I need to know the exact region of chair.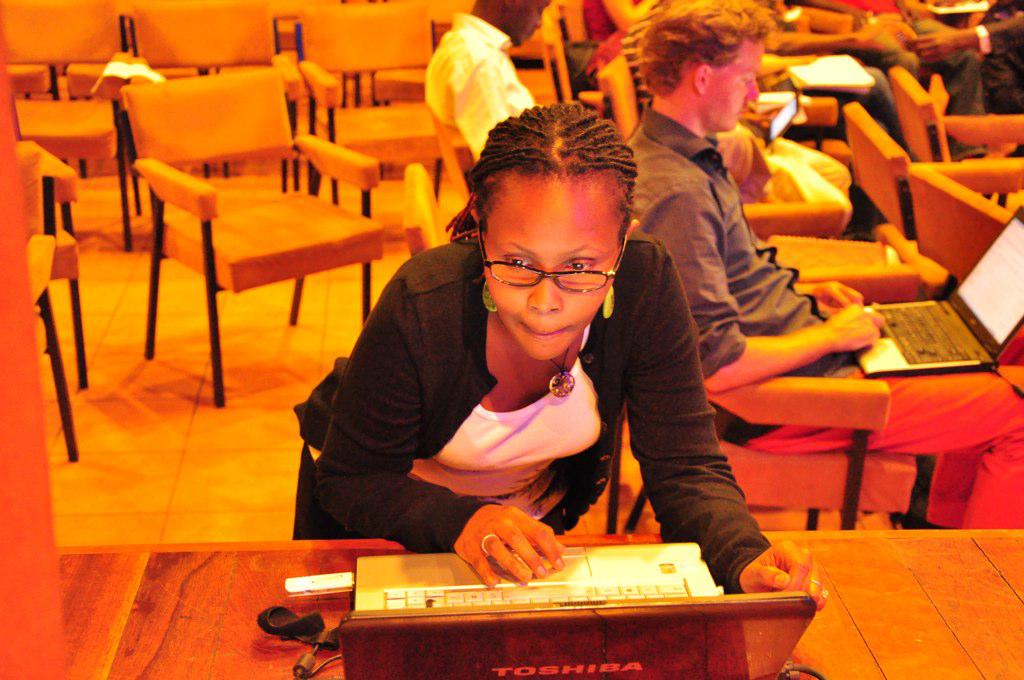
Region: detection(905, 158, 1023, 301).
